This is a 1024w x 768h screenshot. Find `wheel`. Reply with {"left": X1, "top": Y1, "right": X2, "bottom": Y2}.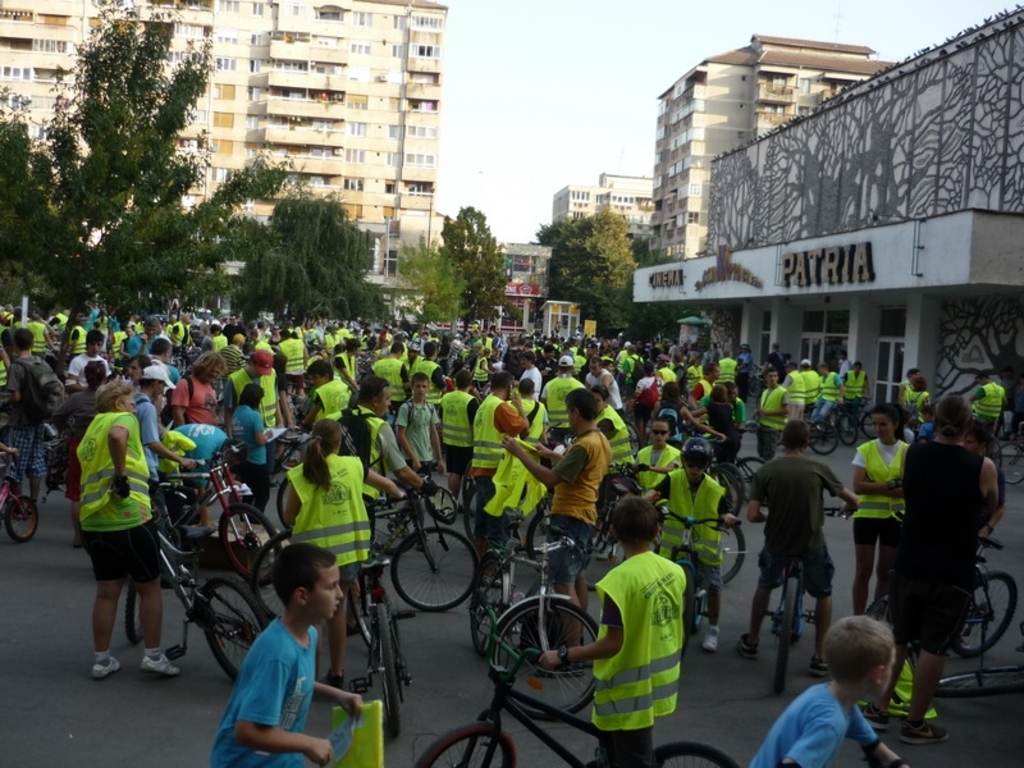
{"left": 531, "top": 512, "right": 591, "bottom": 580}.
